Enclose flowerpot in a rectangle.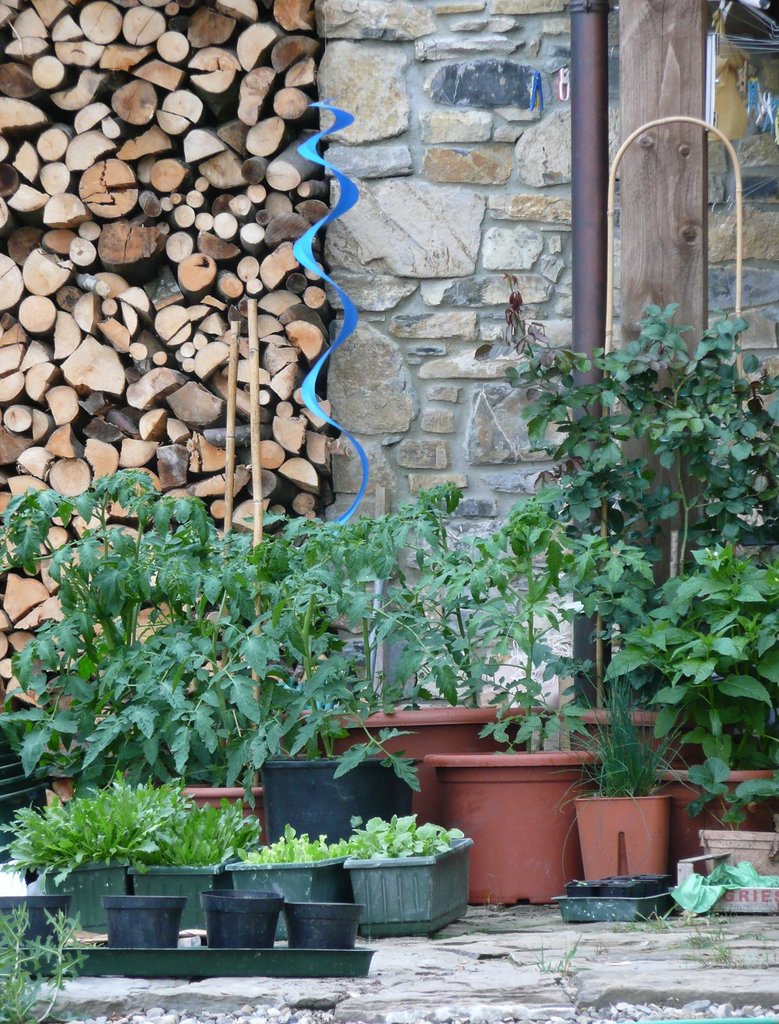
bbox=[324, 818, 470, 950].
